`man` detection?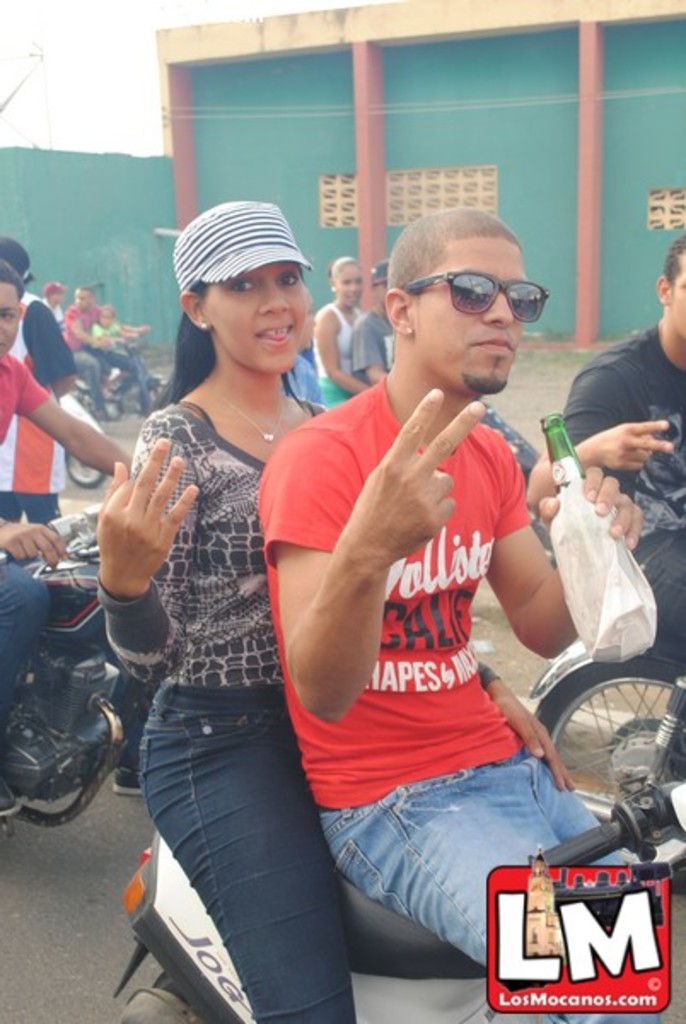
(left=229, top=184, right=611, bottom=1023)
